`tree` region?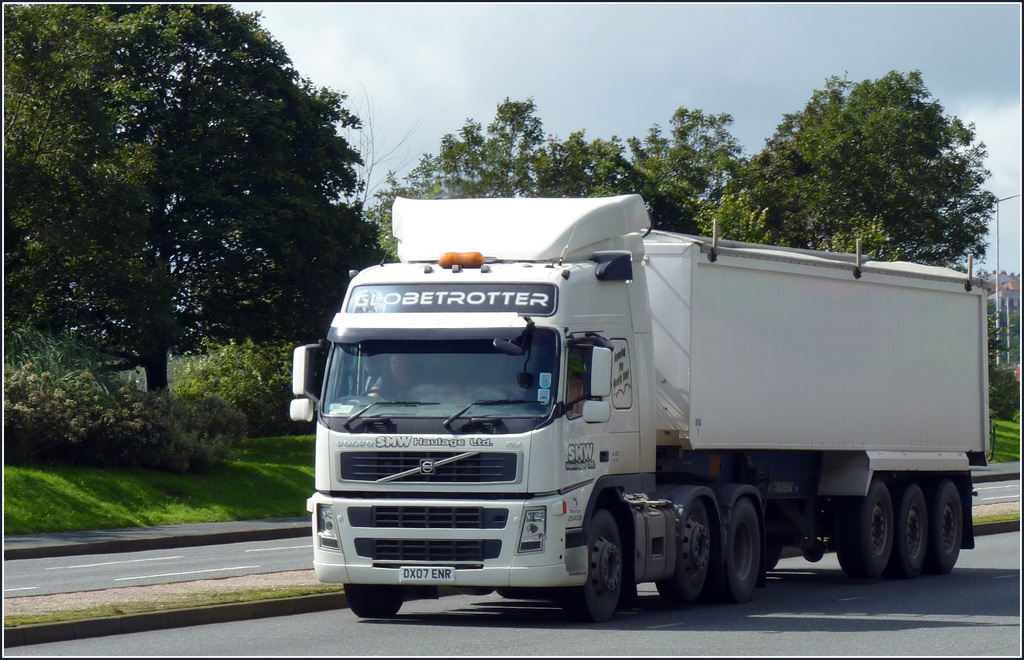
7, 1, 408, 466
